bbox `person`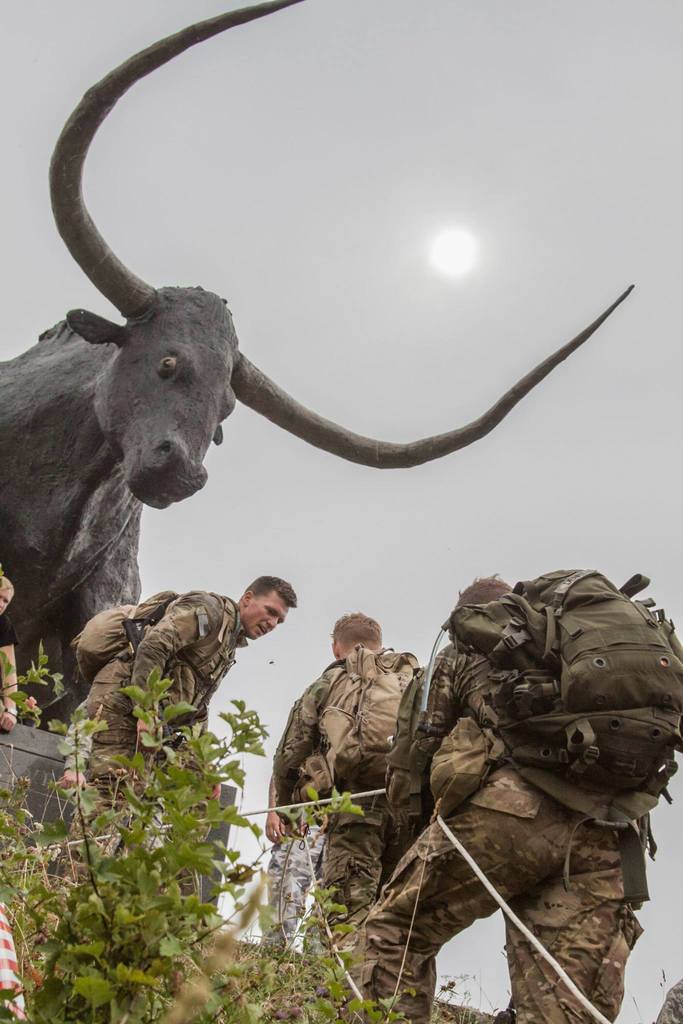
bbox(344, 557, 682, 1023)
